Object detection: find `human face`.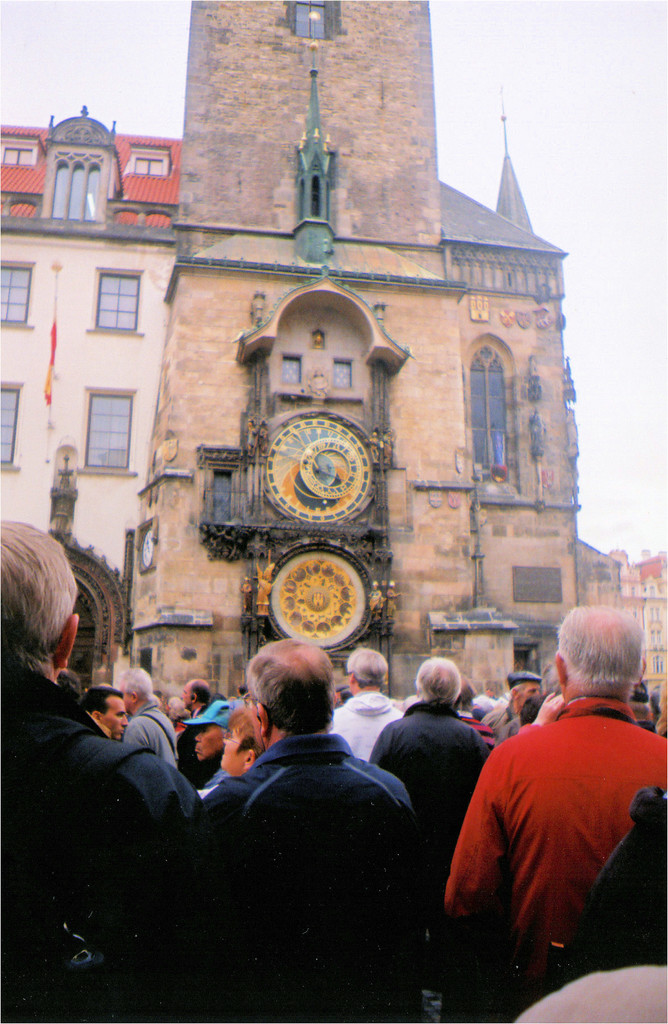
box=[194, 731, 218, 762].
